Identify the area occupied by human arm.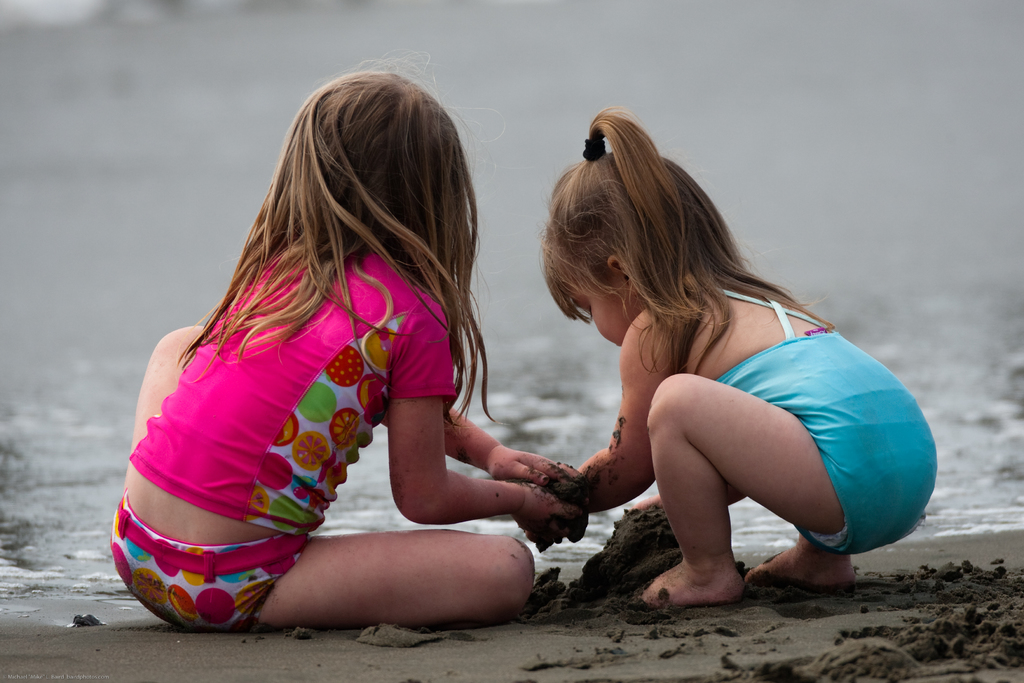
Area: <bbox>451, 406, 572, 492</bbox>.
